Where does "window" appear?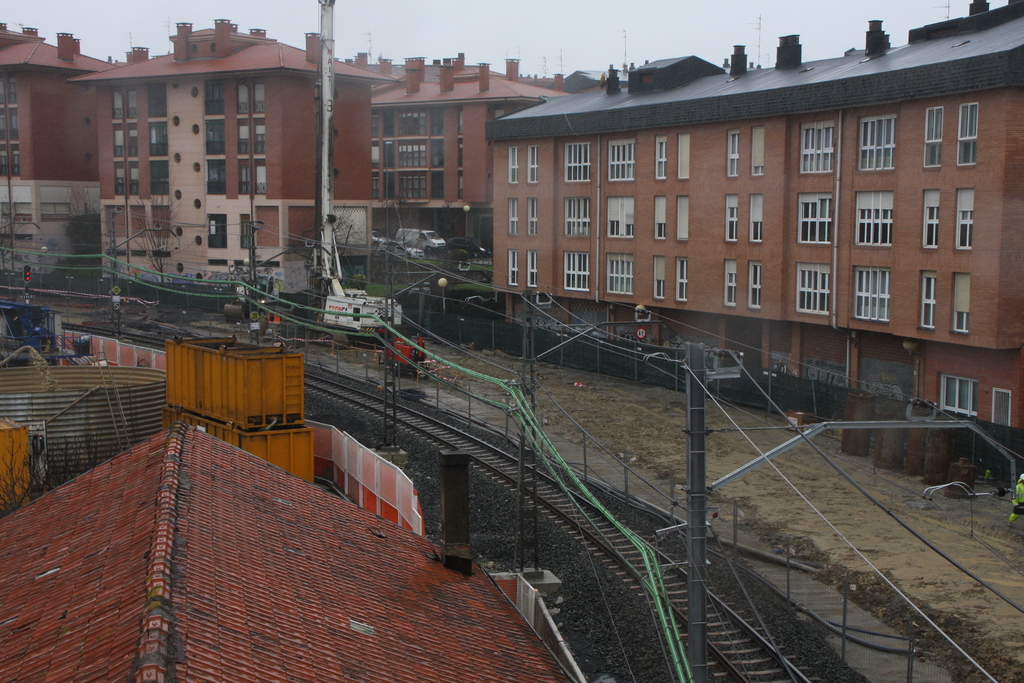
Appears at crop(790, 122, 836, 169).
